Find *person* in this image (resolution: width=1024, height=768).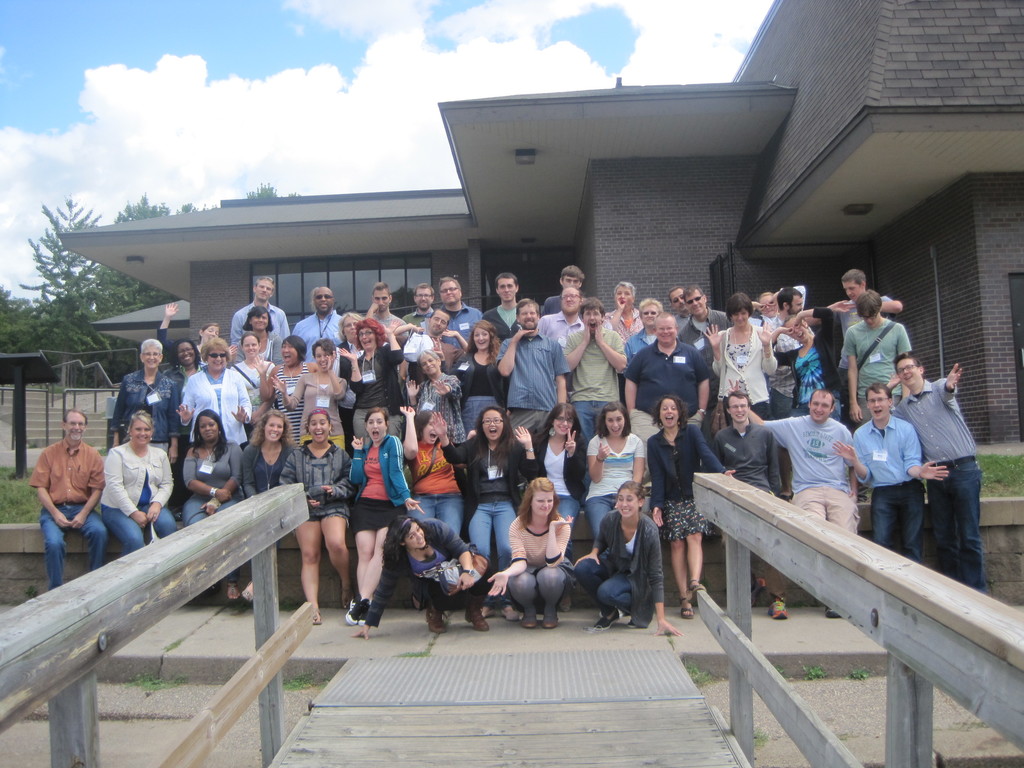
[left=649, top=390, right=720, bottom=610].
